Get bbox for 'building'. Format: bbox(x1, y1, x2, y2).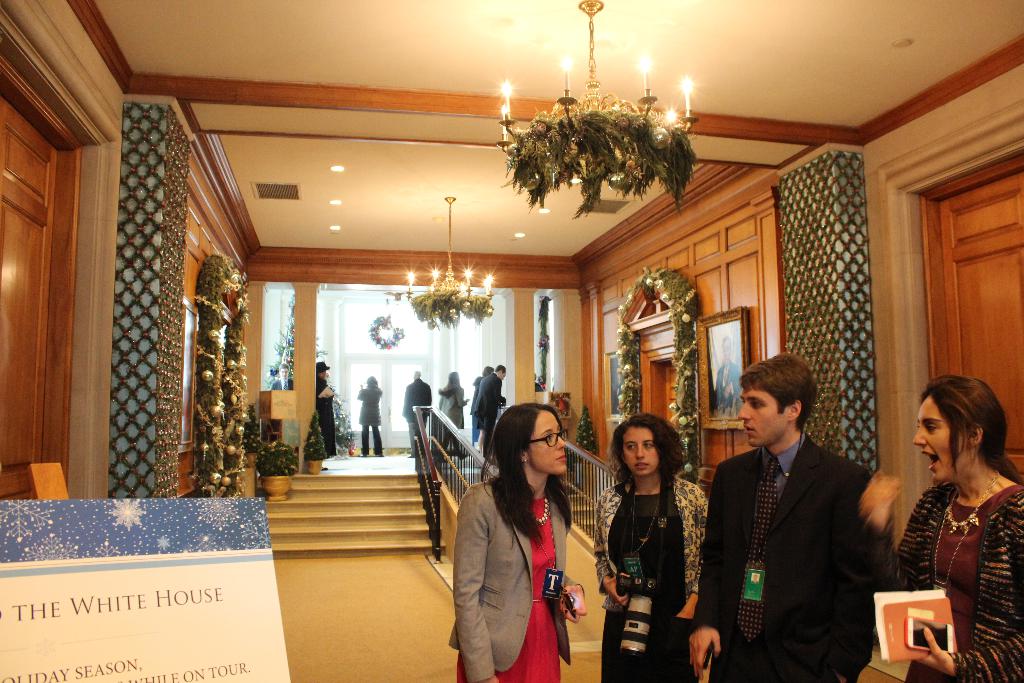
bbox(0, 0, 1023, 682).
